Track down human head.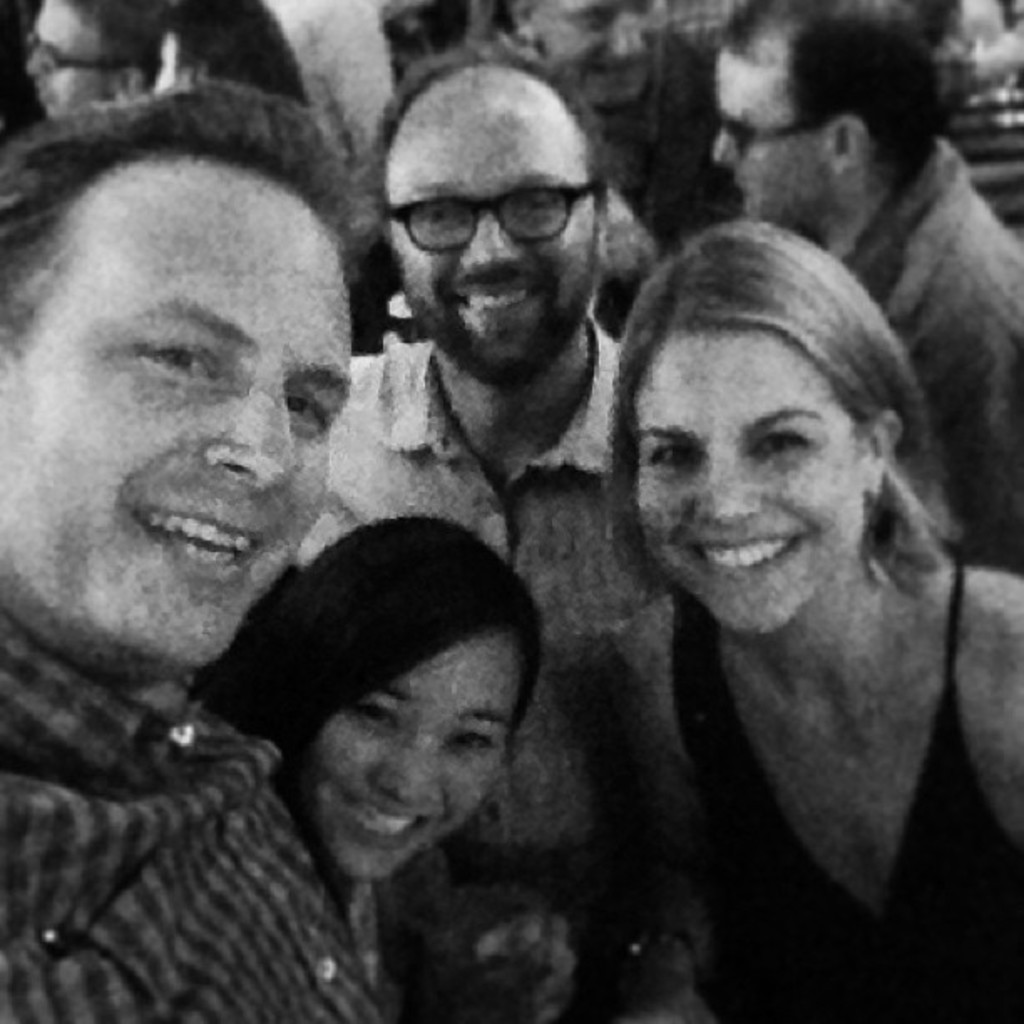
Tracked to [20, 0, 157, 117].
